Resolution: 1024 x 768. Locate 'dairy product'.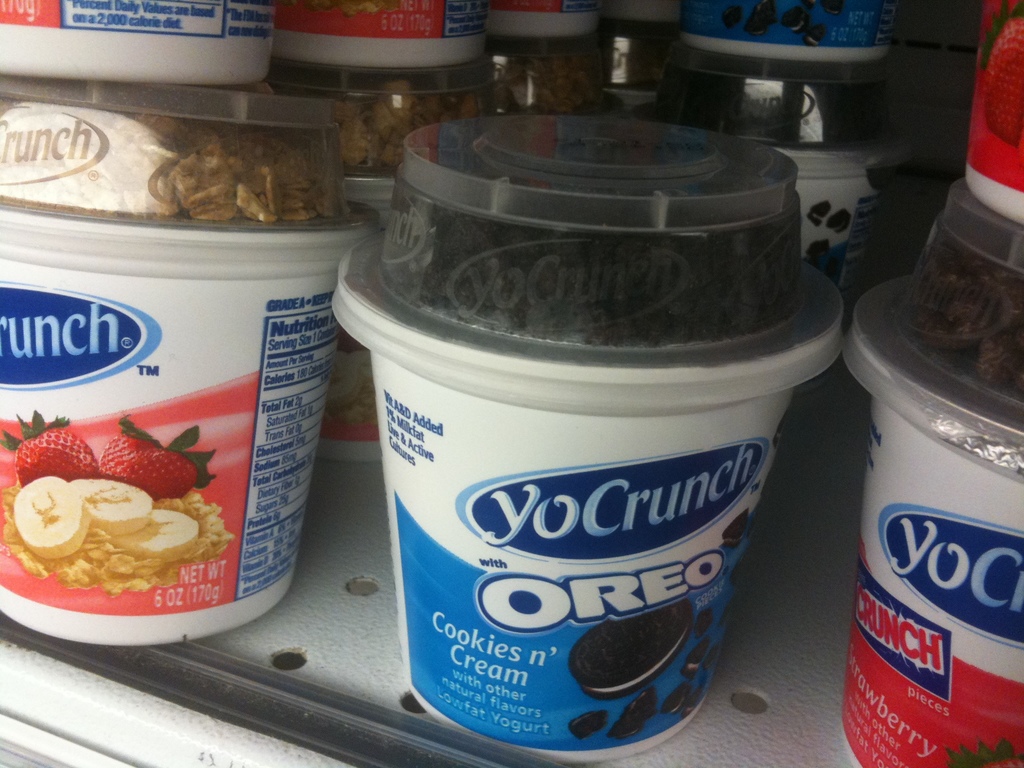
locate(969, 11, 1023, 216).
